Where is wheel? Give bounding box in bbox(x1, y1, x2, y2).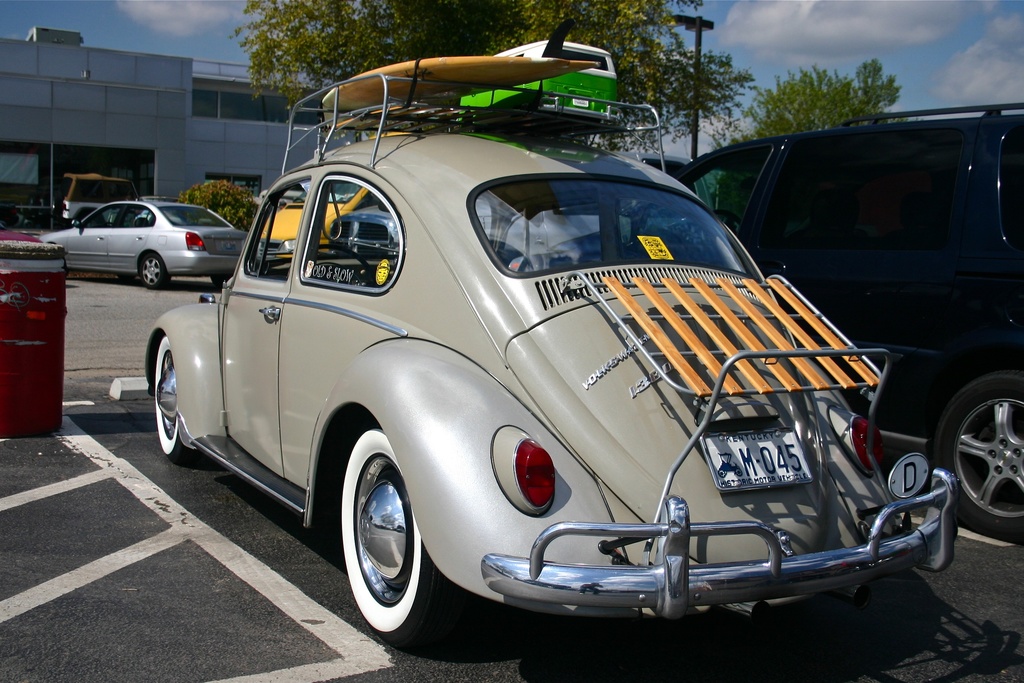
bbox(339, 440, 428, 630).
